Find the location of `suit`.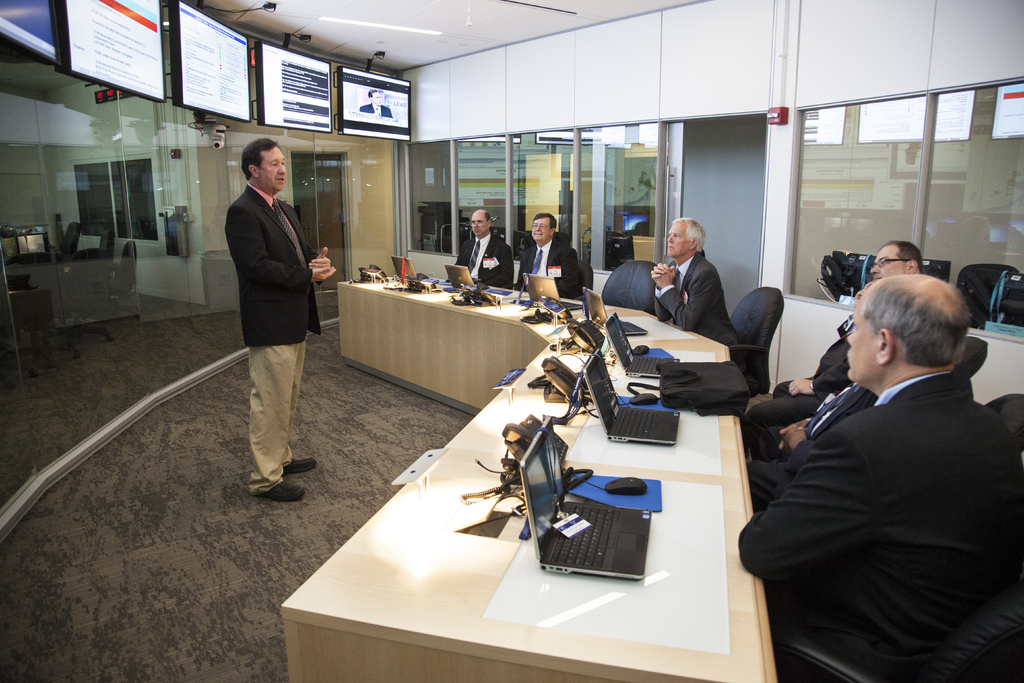
Location: left=224, top=182, right=324, bottom=496.
